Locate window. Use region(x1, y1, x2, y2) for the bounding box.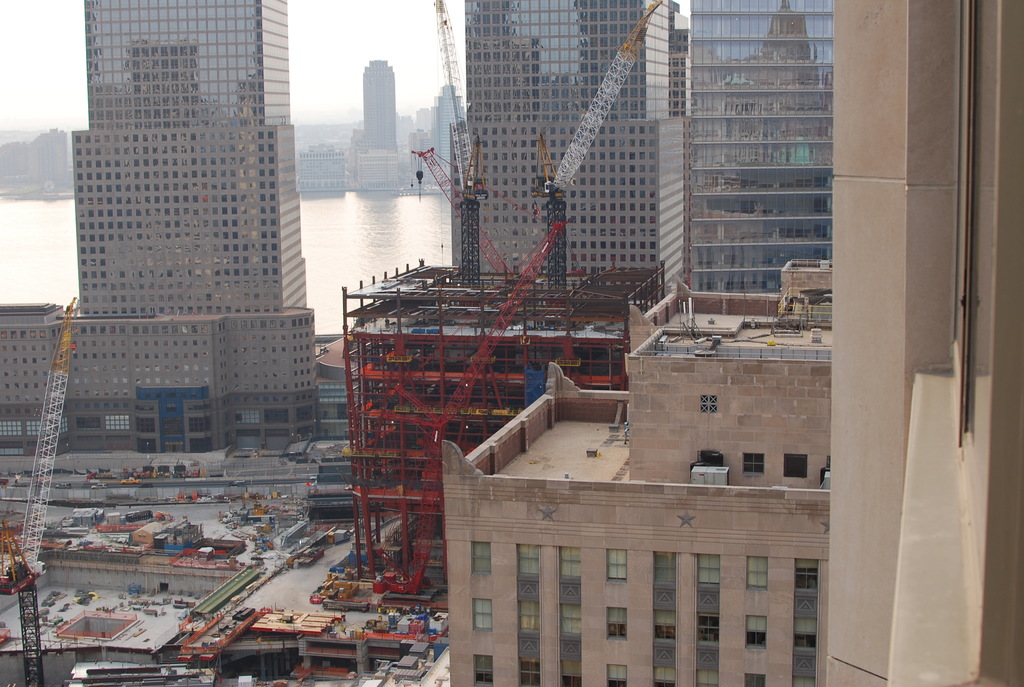
region(563, 661, 582, 686).
